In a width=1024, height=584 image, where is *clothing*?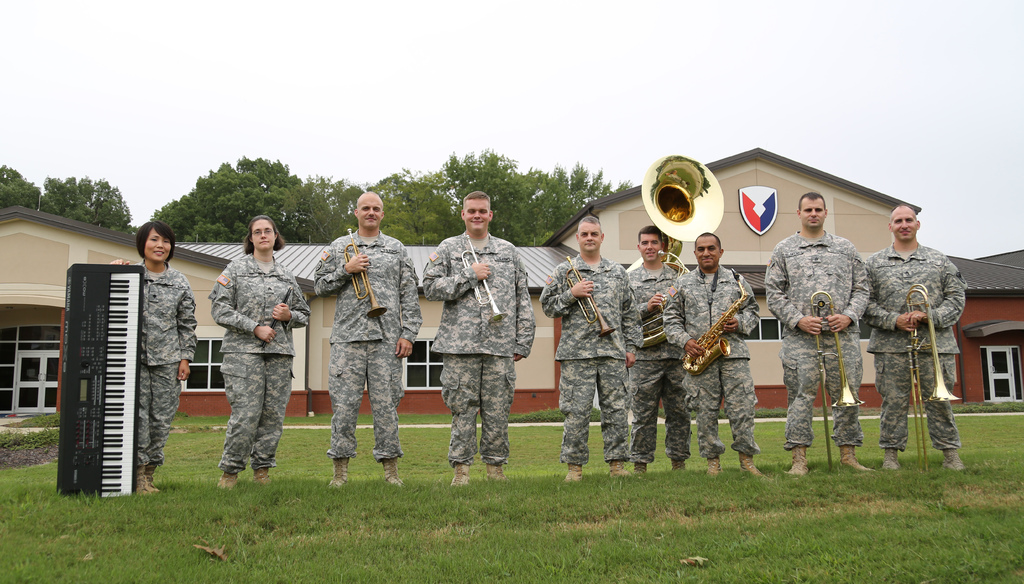
x1=419 y1=231 x2=533 y2=462.
